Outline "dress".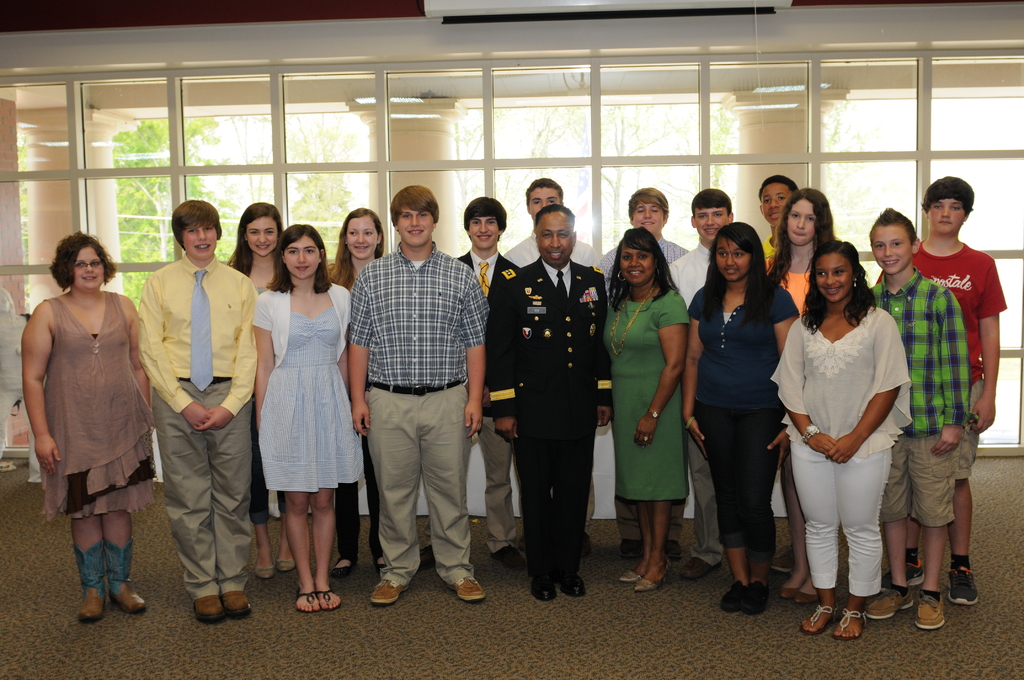
Outline: rect(606, 286, 689, 502).
